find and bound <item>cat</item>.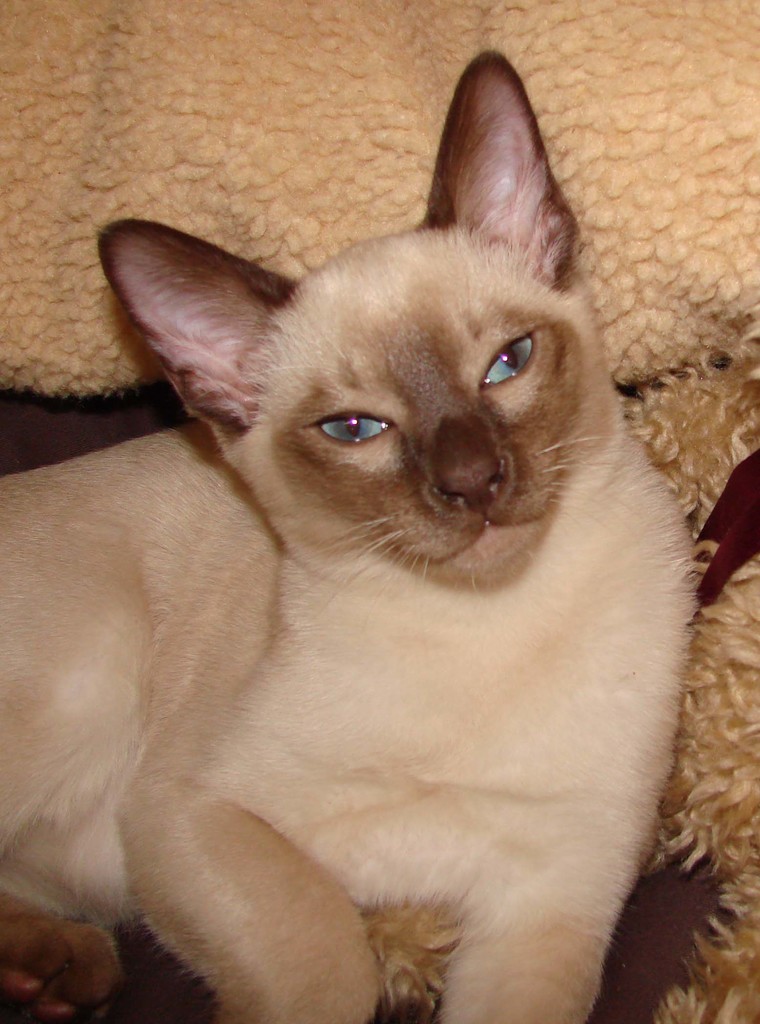
Bound: 0/44/701/1023.
